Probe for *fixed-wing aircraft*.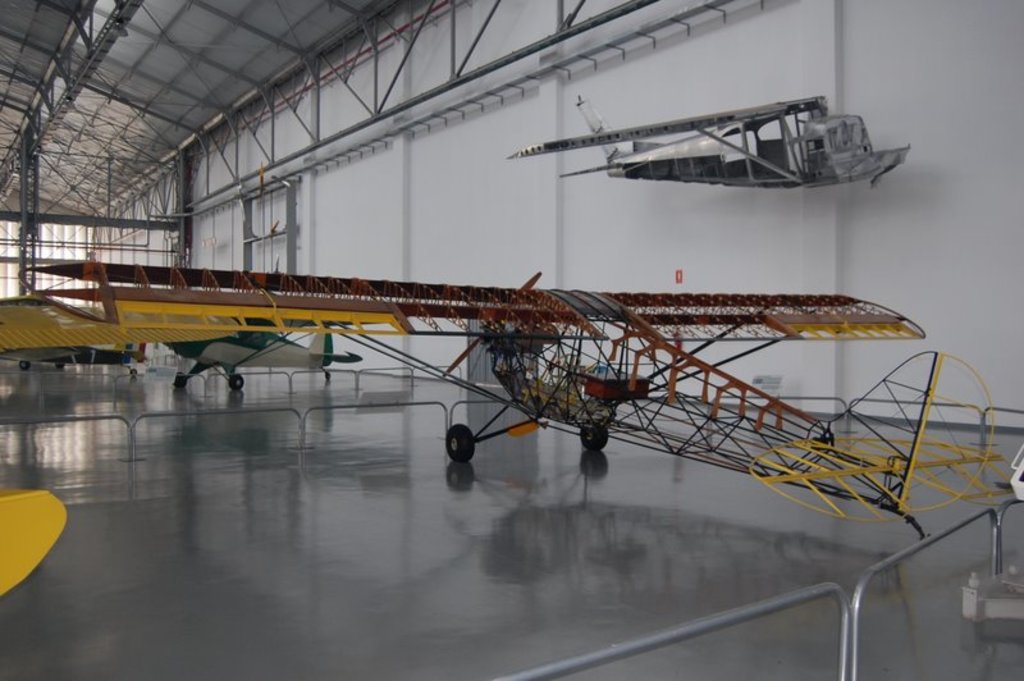
Probe result: <bbox>0, 255, 1014, 549</bbox>.
